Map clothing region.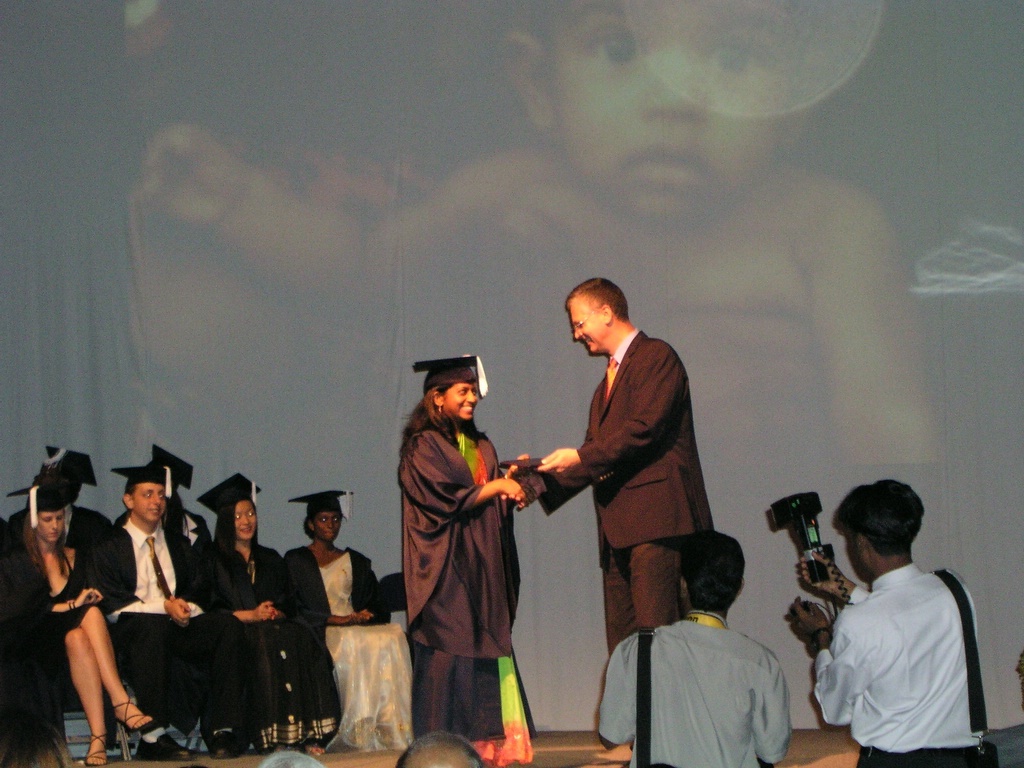
Mapped to region(0, 550, 110, 651).
